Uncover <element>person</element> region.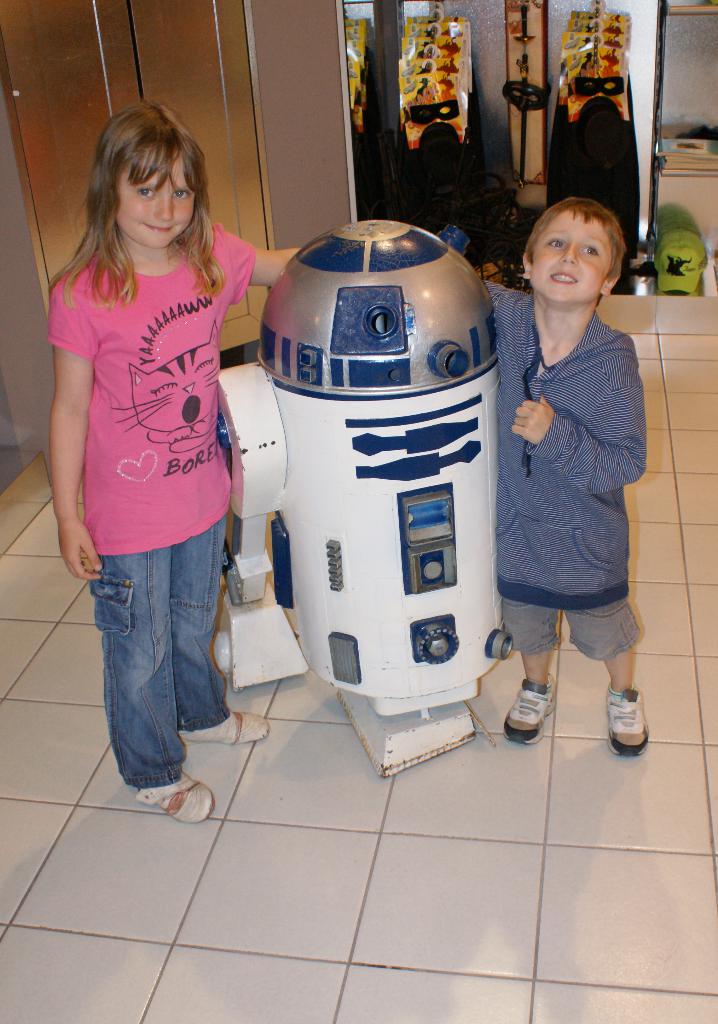
Uncovered: <region>488, 180, 653, 765</region>.
